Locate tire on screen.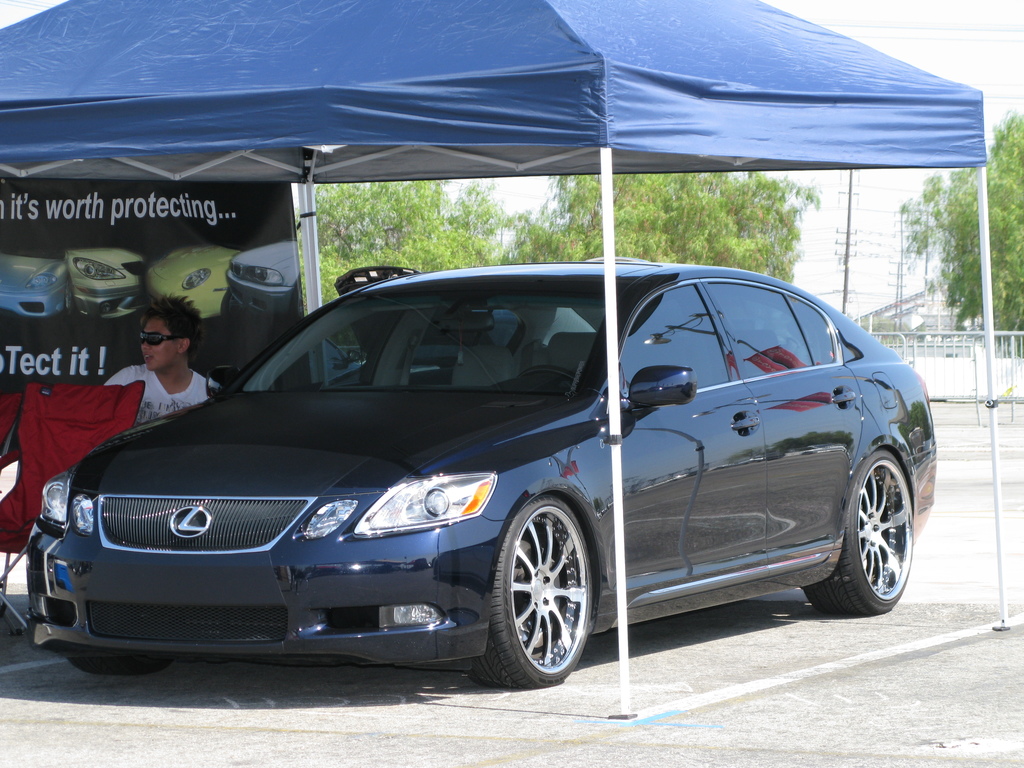
On screen at [803,447,915,616].
